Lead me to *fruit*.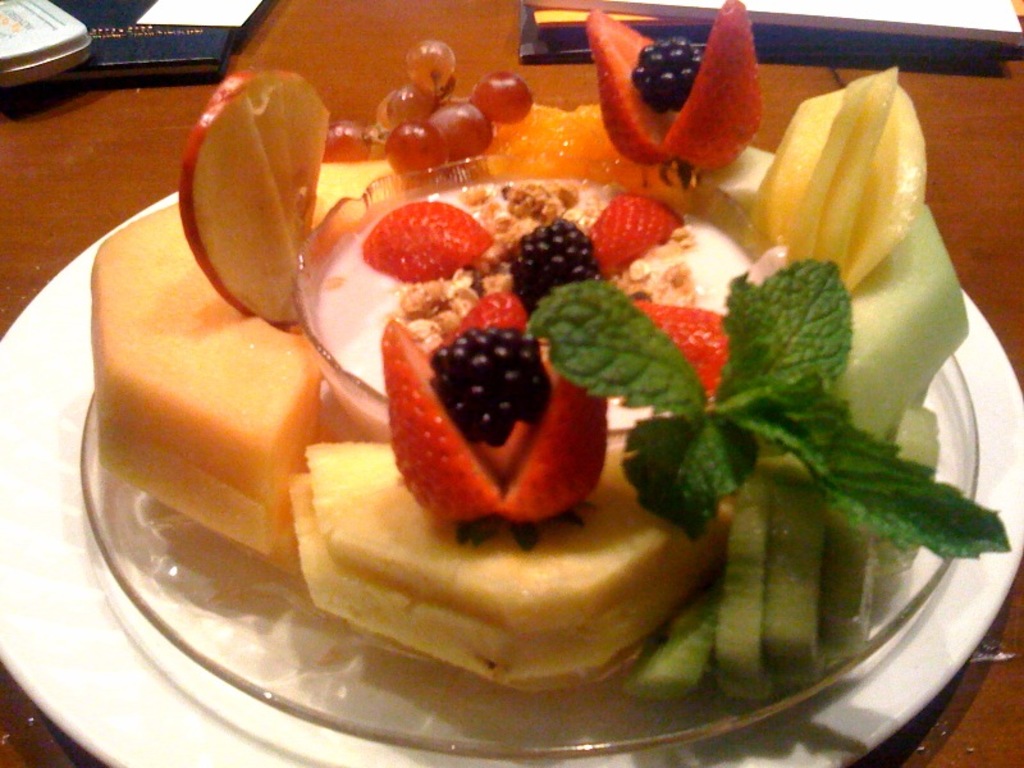
Lead to [344, 186, 485, 265].
